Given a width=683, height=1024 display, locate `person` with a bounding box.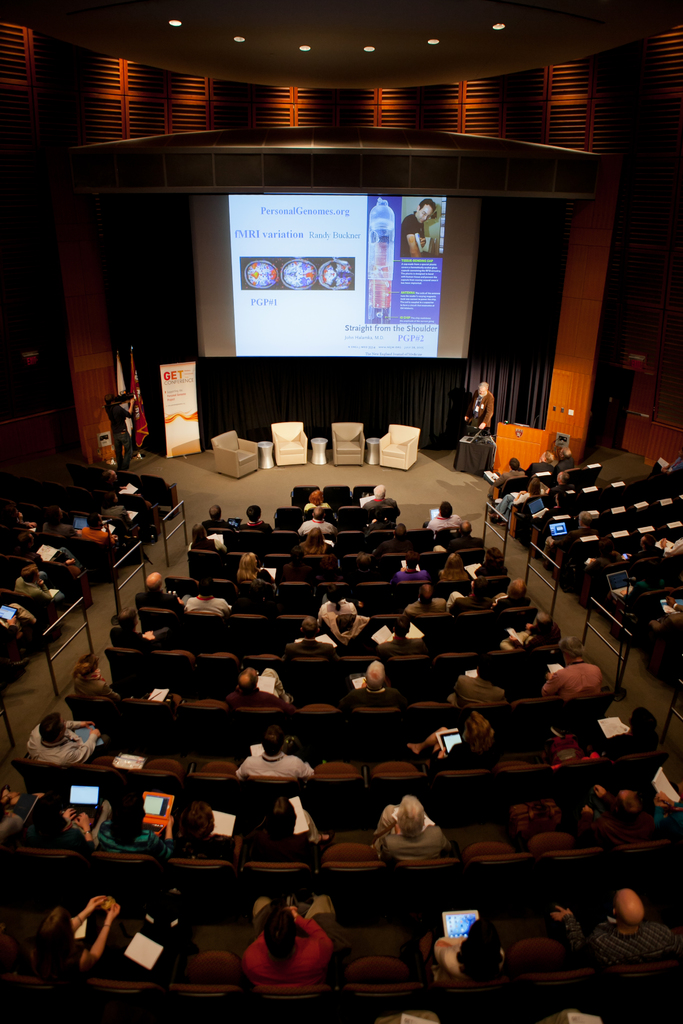
Located: [x1=69, y1=514, x2=115, y2=543].
